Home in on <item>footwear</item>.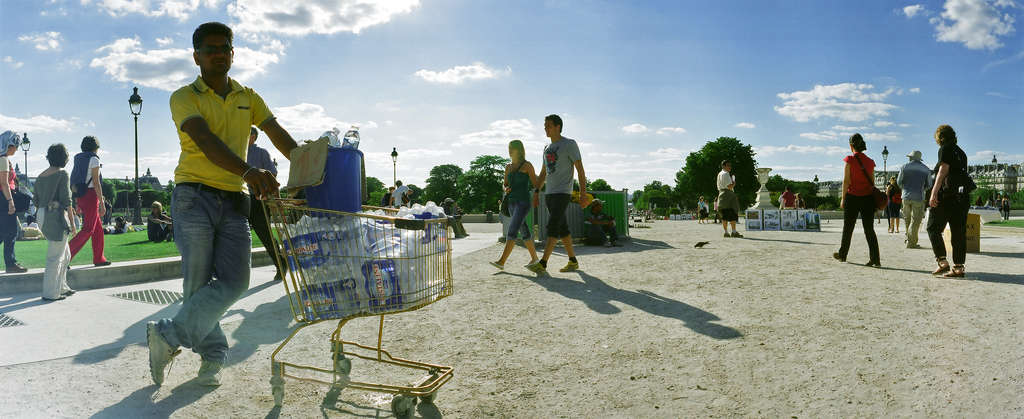
Homed in at x1=612 y1=238 x2=622 y2=246.
